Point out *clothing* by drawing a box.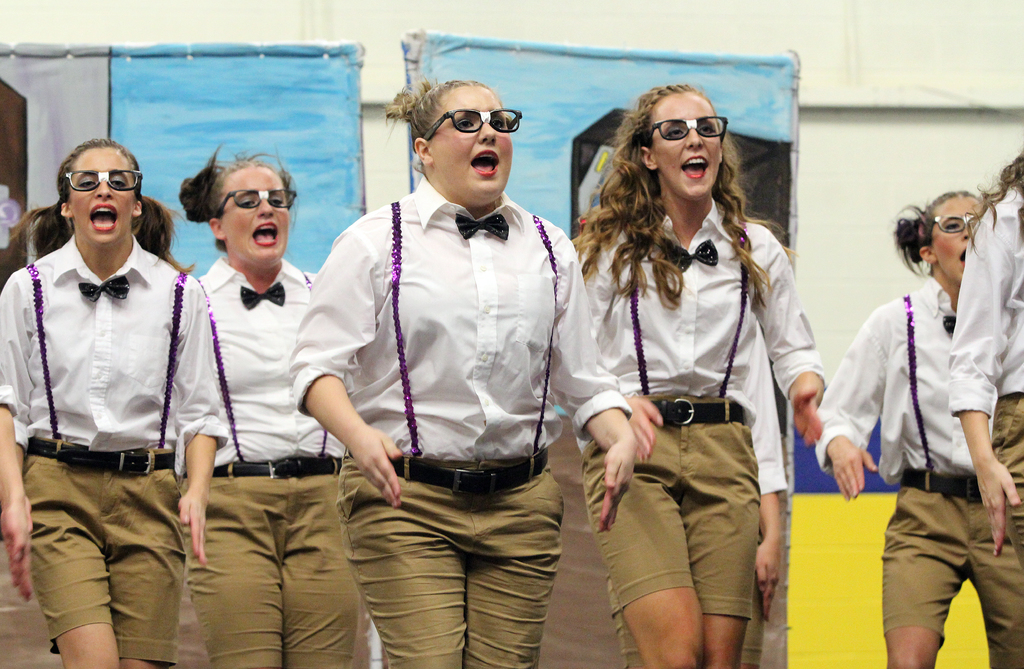
detection(568, 208, 829, 668).
